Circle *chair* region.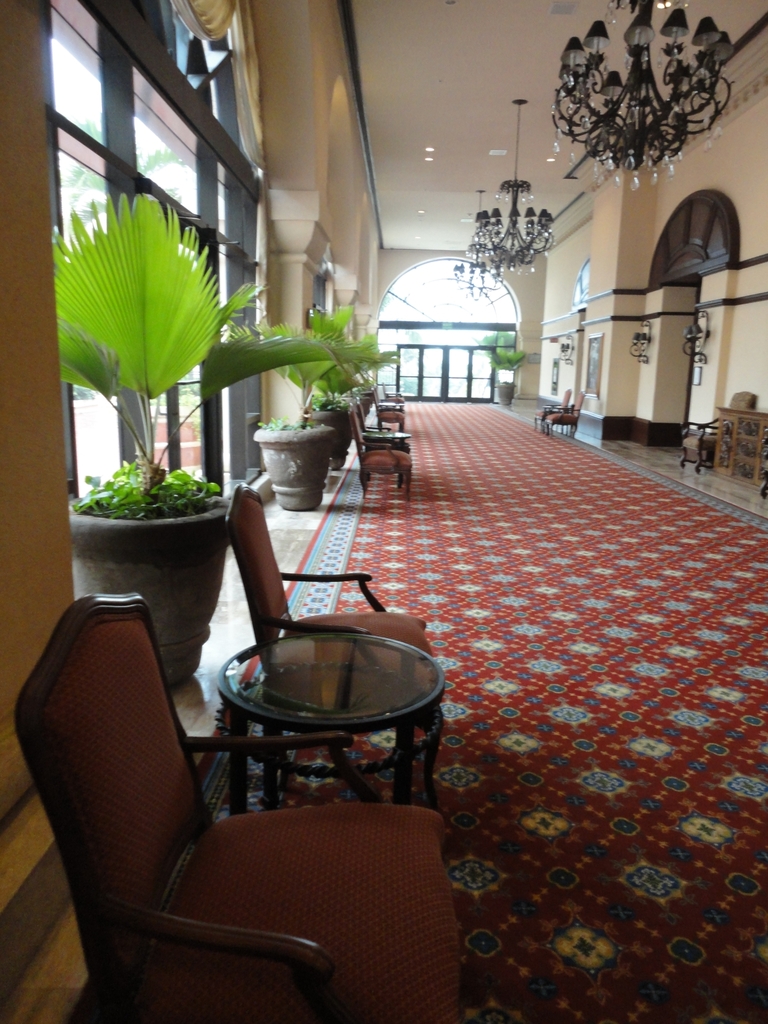
Region: region(346, 402, 396, 447).
